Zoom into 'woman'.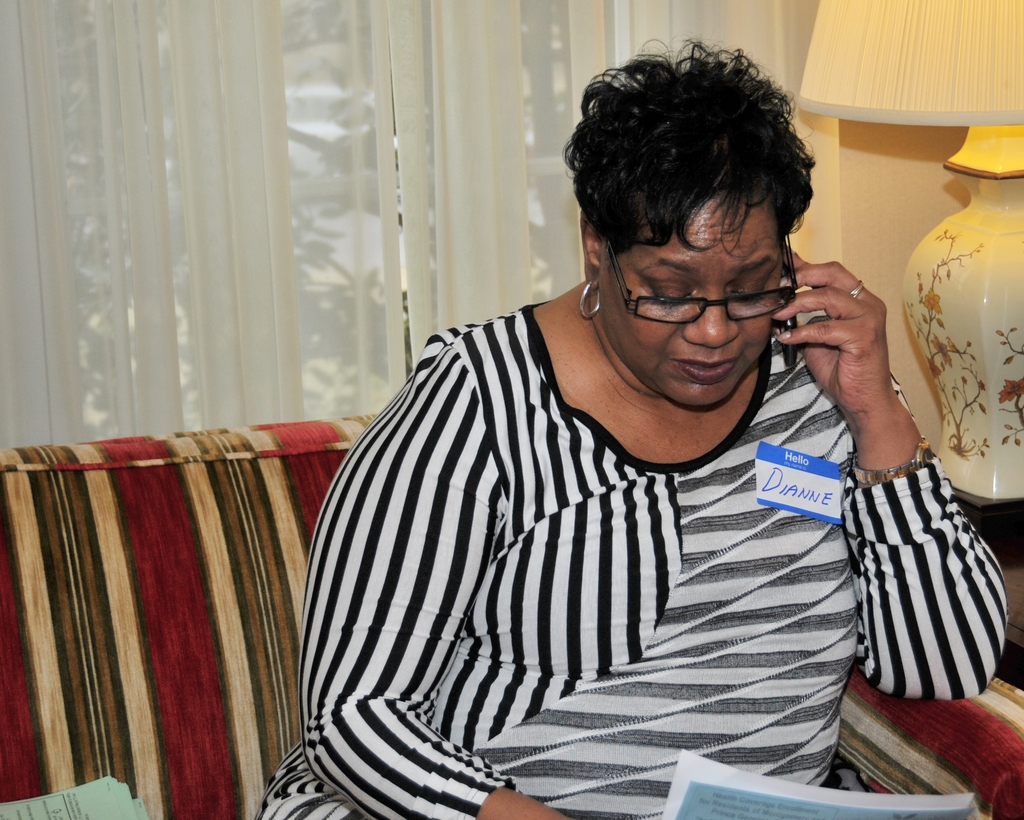
Zoom target: left=246, top=65, right=959, bottom=819.
